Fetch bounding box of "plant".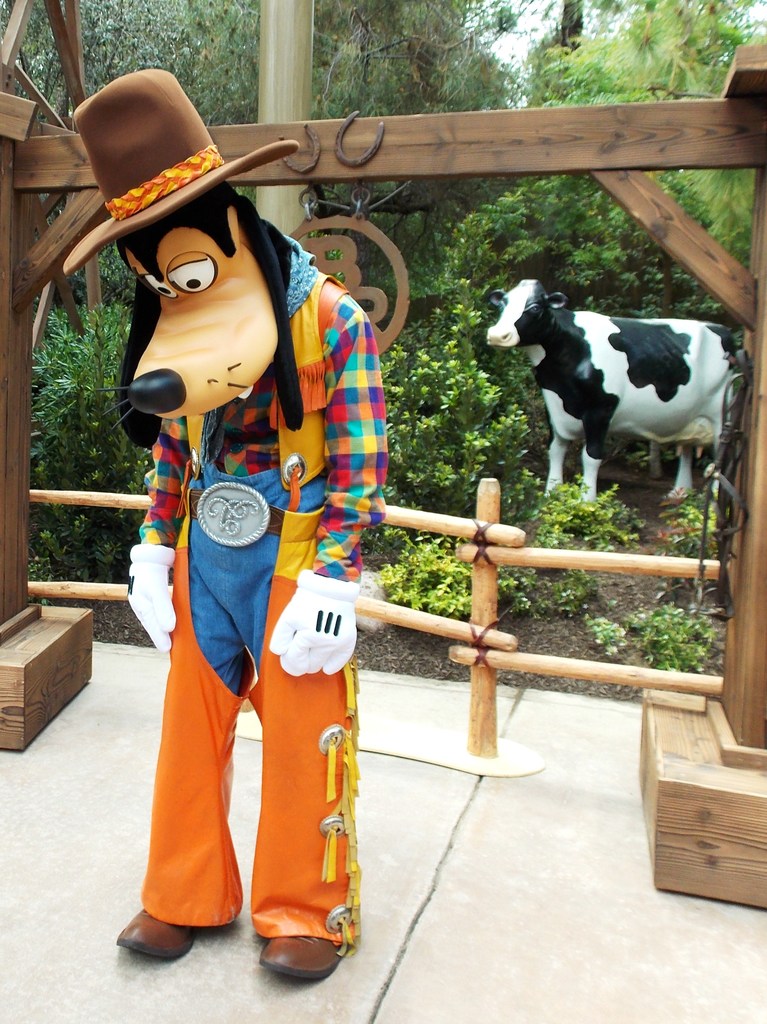
Bbox: <region>537, 494, 631, 588</region>.
